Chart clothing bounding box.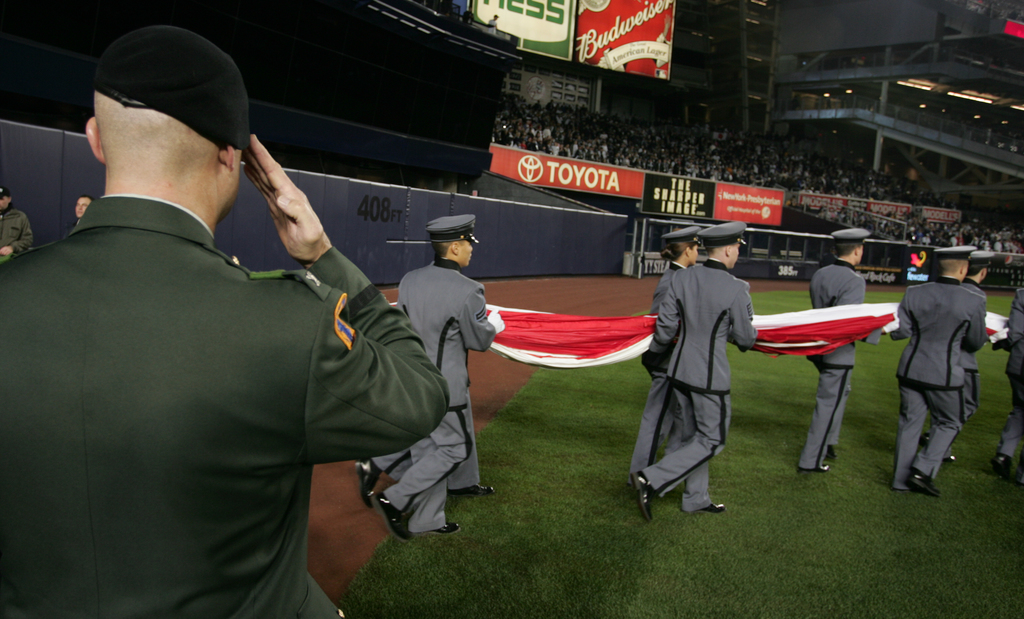
Charted: [x1=653, y1=217, x2=702, y2=253].
